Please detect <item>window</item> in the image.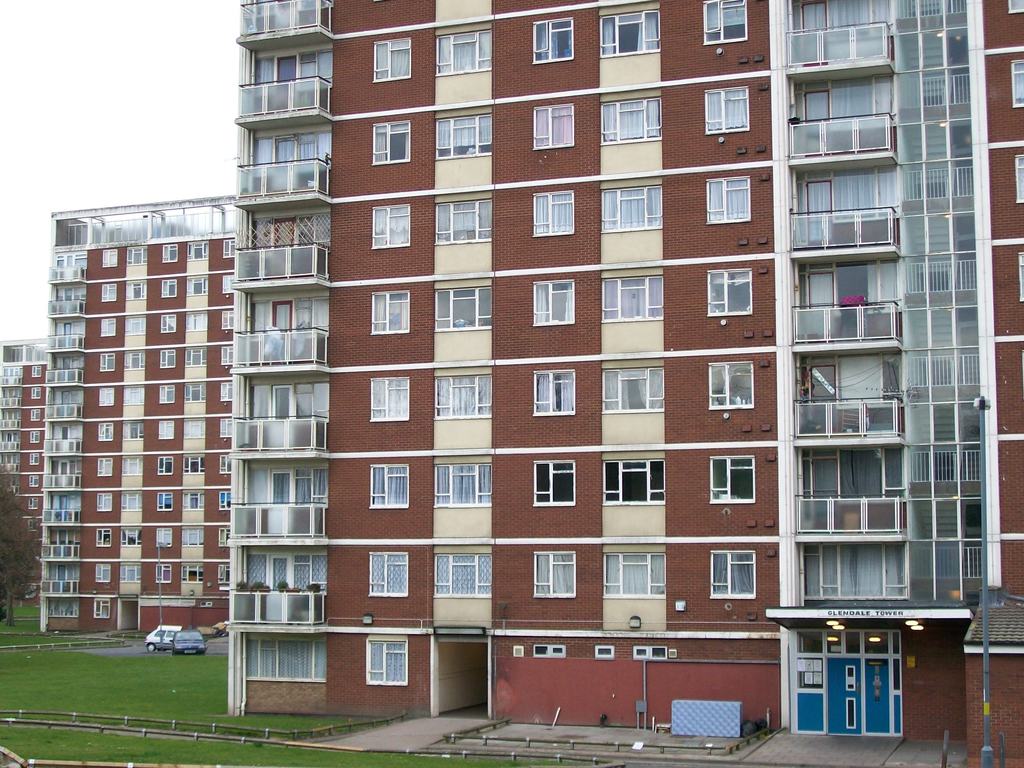
Rect(187, 350, 208, 366).
